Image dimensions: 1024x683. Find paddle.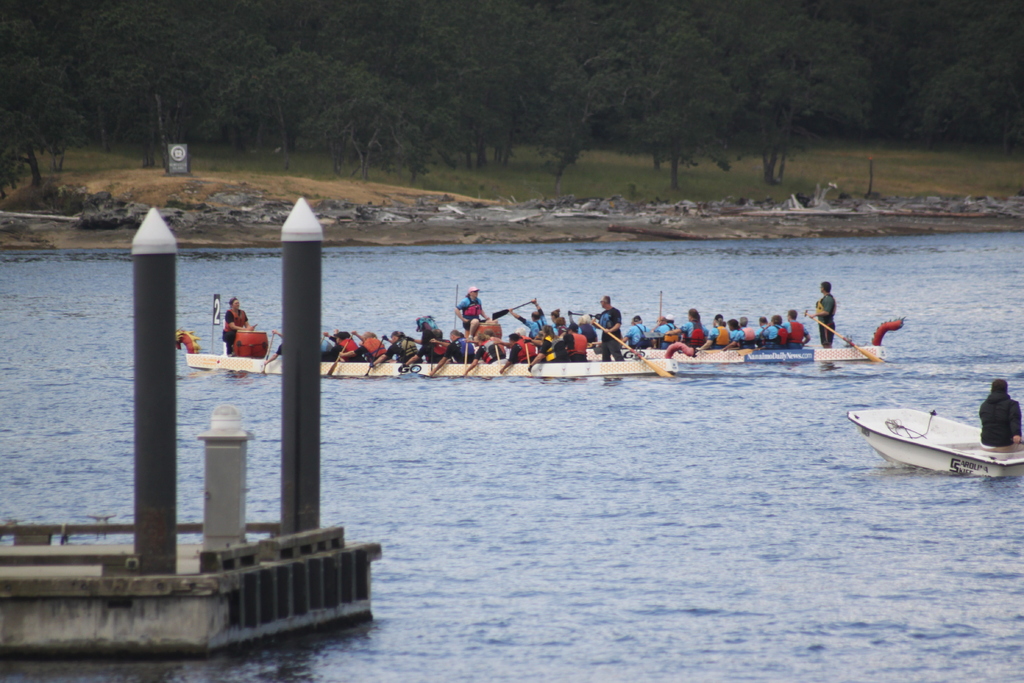
463 345 470 377.
